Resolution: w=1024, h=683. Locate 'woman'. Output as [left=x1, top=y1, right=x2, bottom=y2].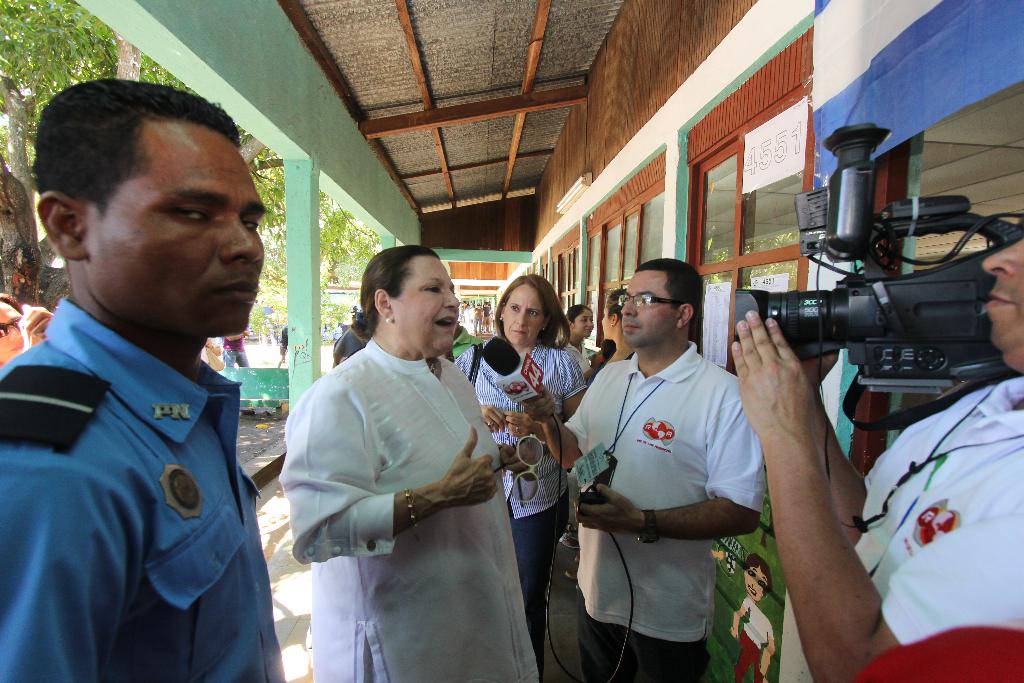
[left=601, top=289, right=634, bottom=361].
